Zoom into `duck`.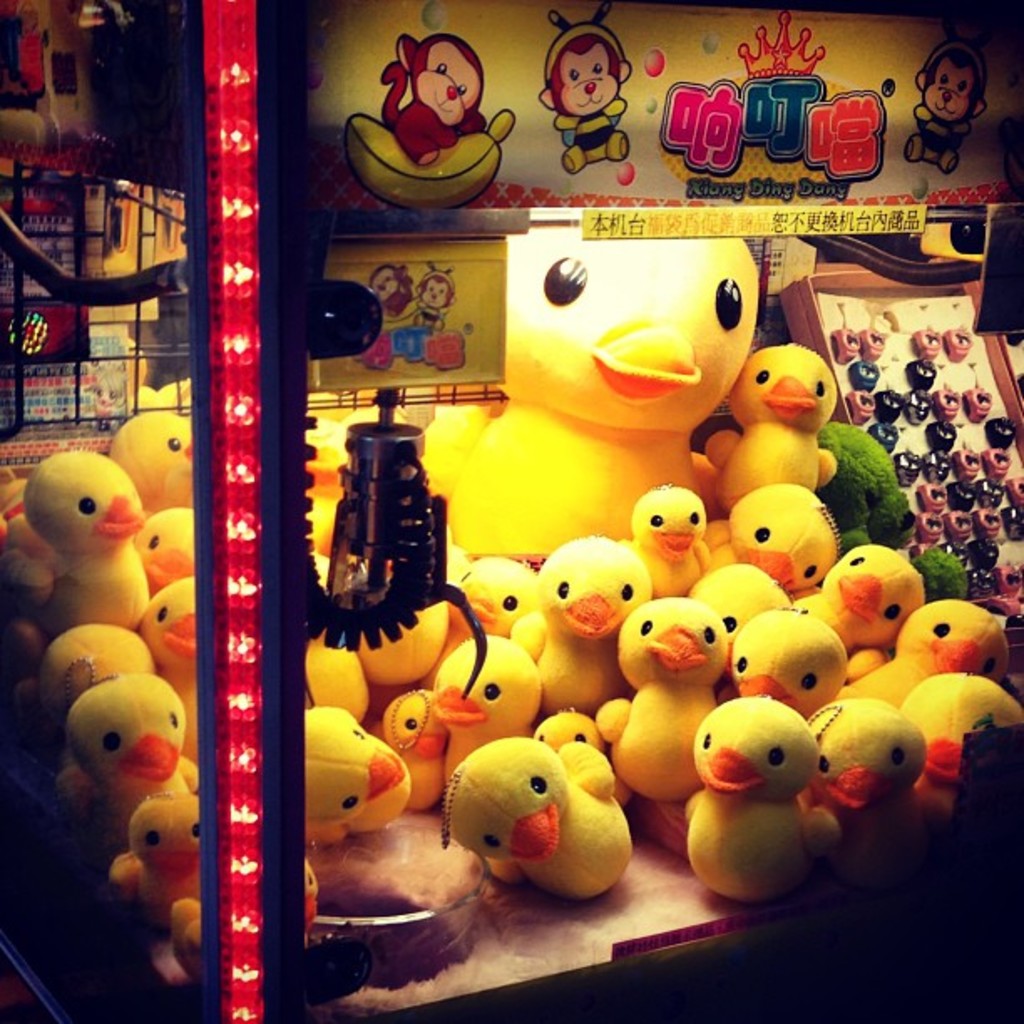
Zoom target: l=25, t=443, r=164, b=629.
